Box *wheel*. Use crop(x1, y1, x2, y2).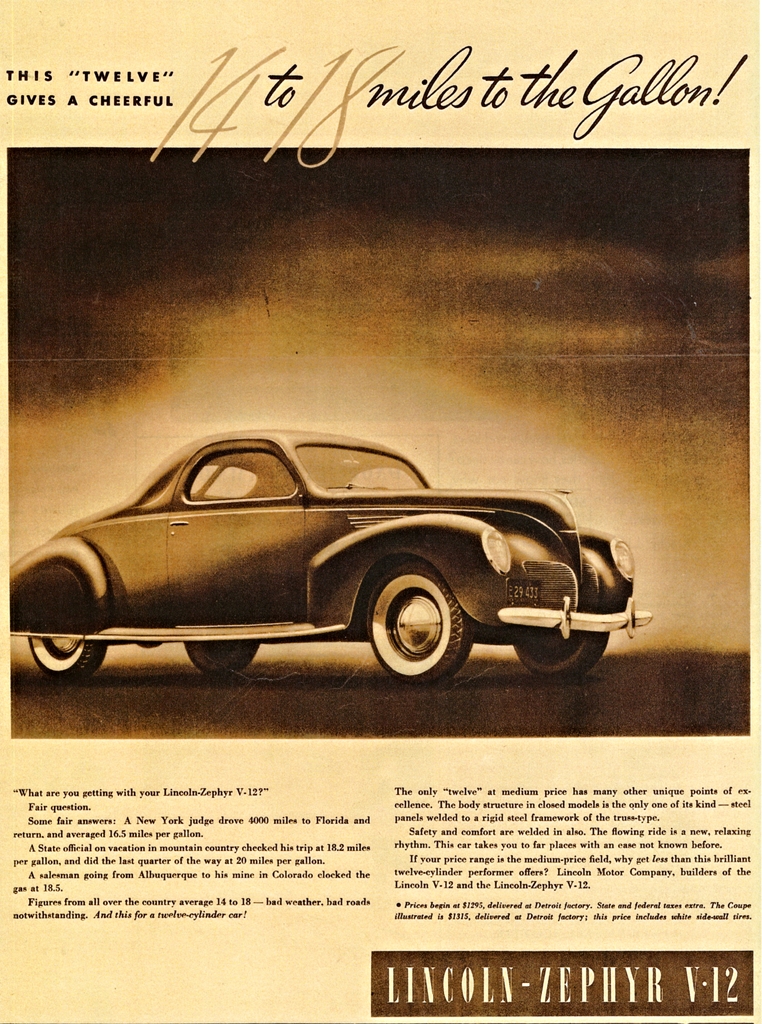
crop(185, 641, 258, 673).
